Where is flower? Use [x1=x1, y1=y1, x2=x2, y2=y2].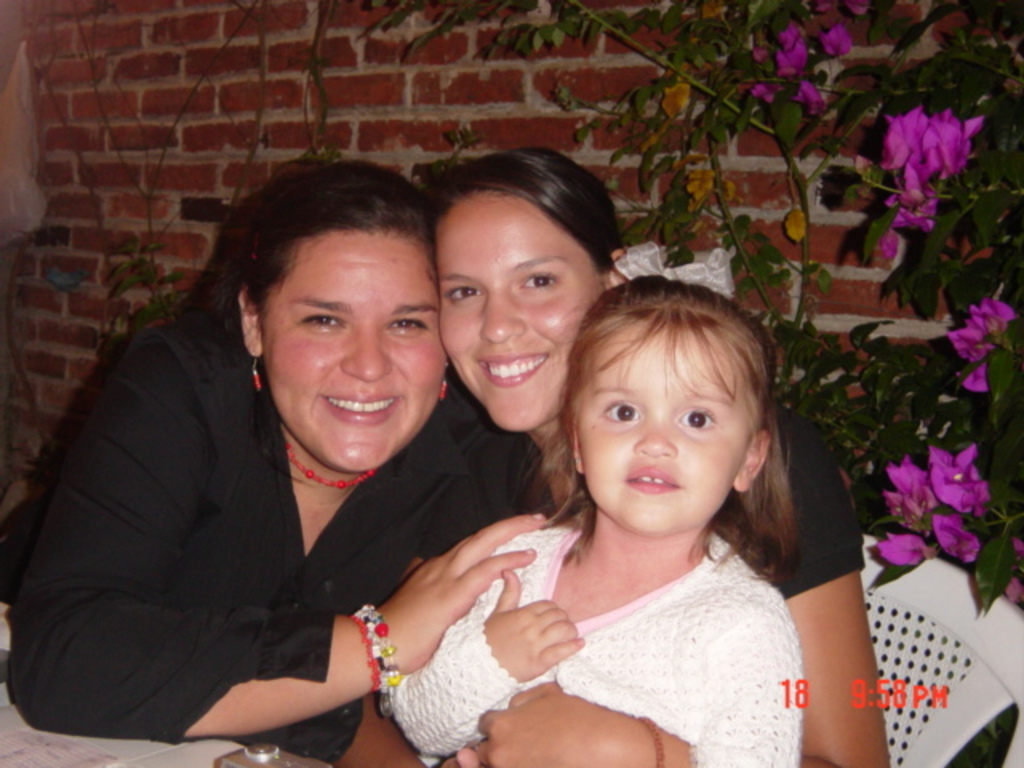
[x1=880, y1=458, x2=933, y2=526].
